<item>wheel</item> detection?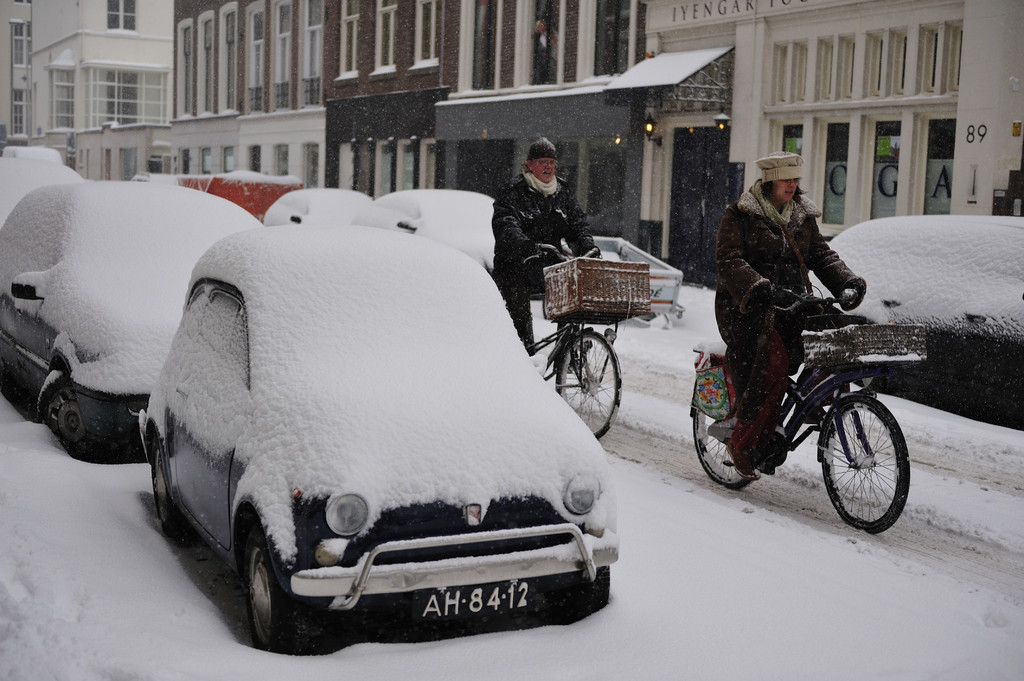
crop(693, 408, 755, 487)
